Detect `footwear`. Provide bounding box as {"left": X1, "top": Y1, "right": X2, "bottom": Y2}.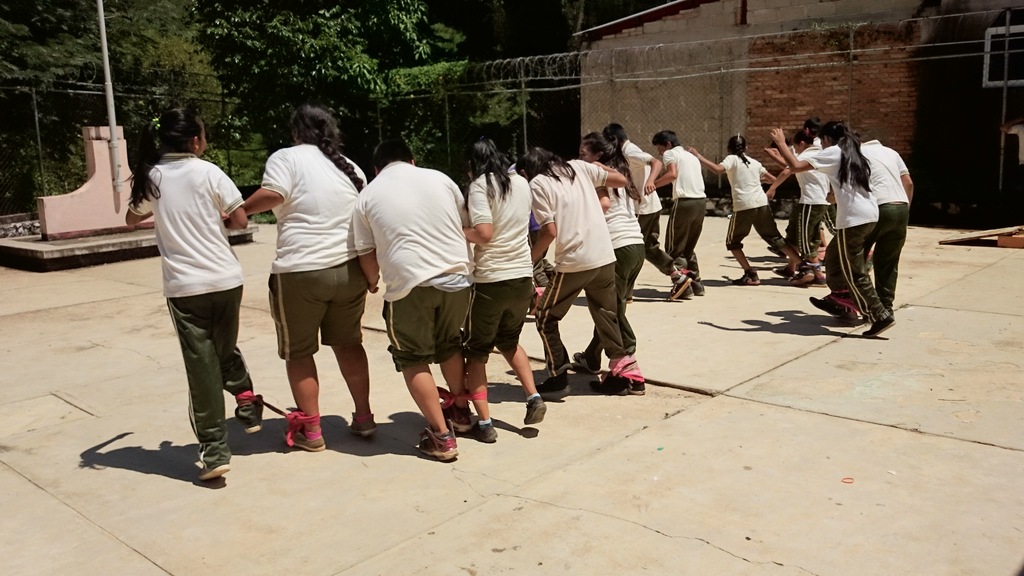
{"left": 732, "top": 273, "right": 764, "bottom": 284}.
